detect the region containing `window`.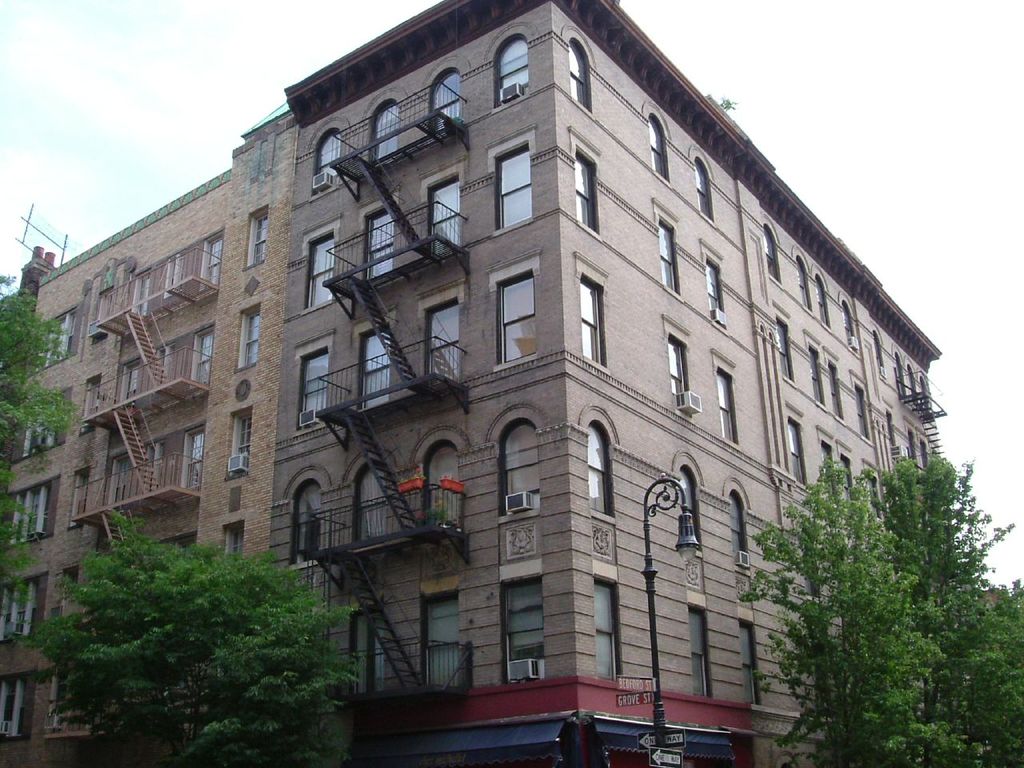
[358, 464, 390, 538].
